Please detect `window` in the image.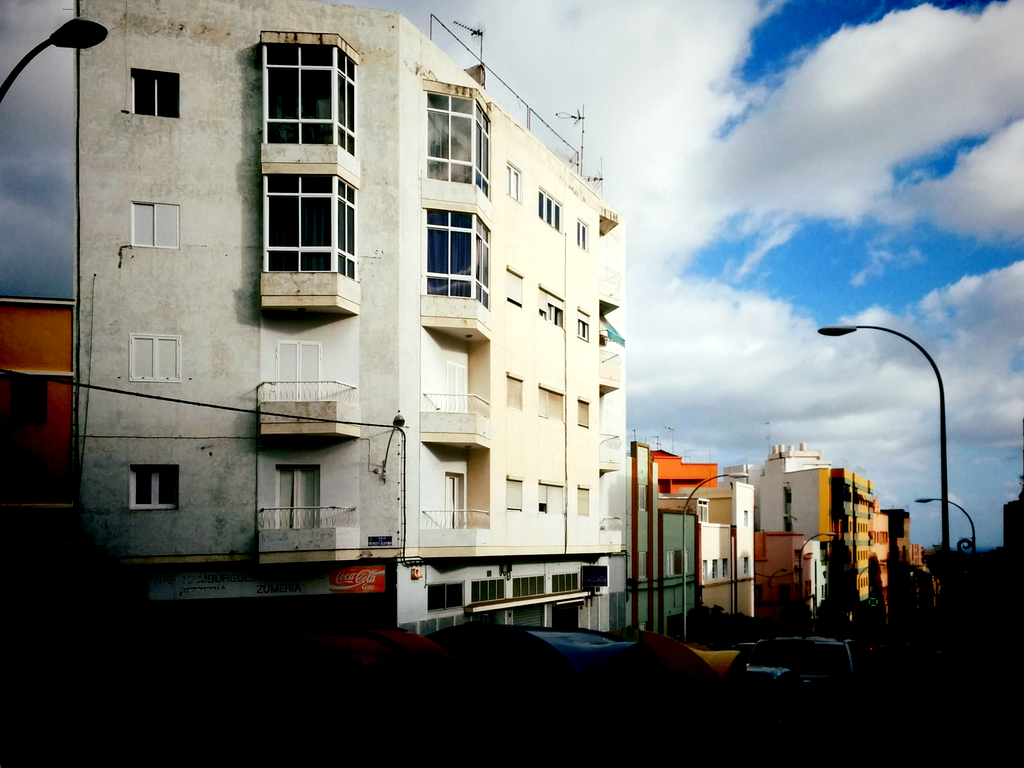
x1=539, y1=286, x2=564, y2=327.
